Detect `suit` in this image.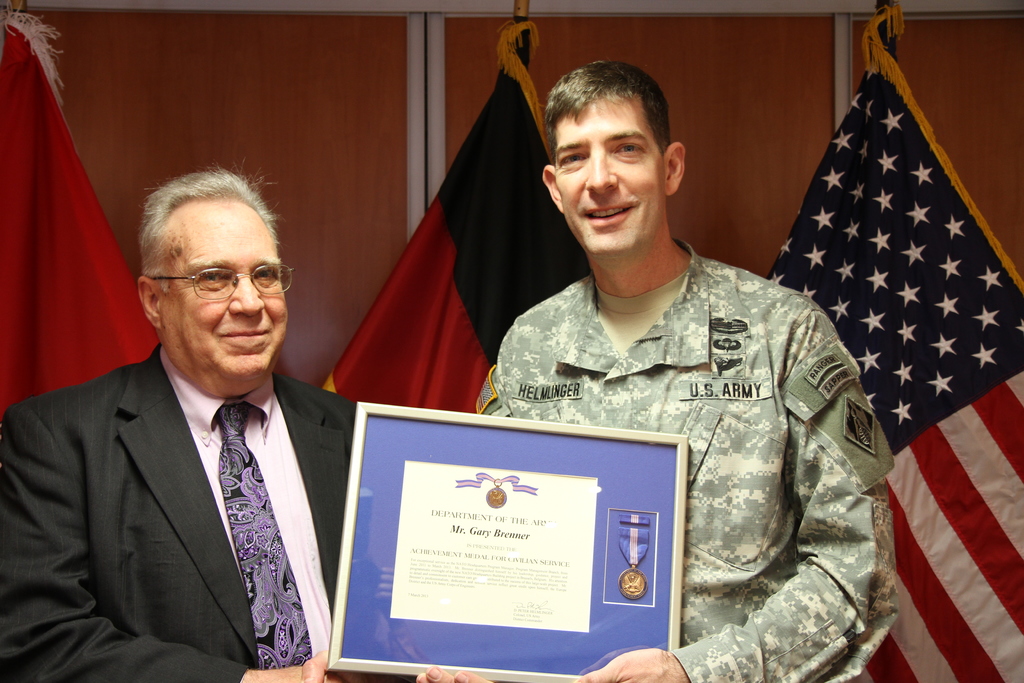
Detection: region(0, 342, 356, 682).
